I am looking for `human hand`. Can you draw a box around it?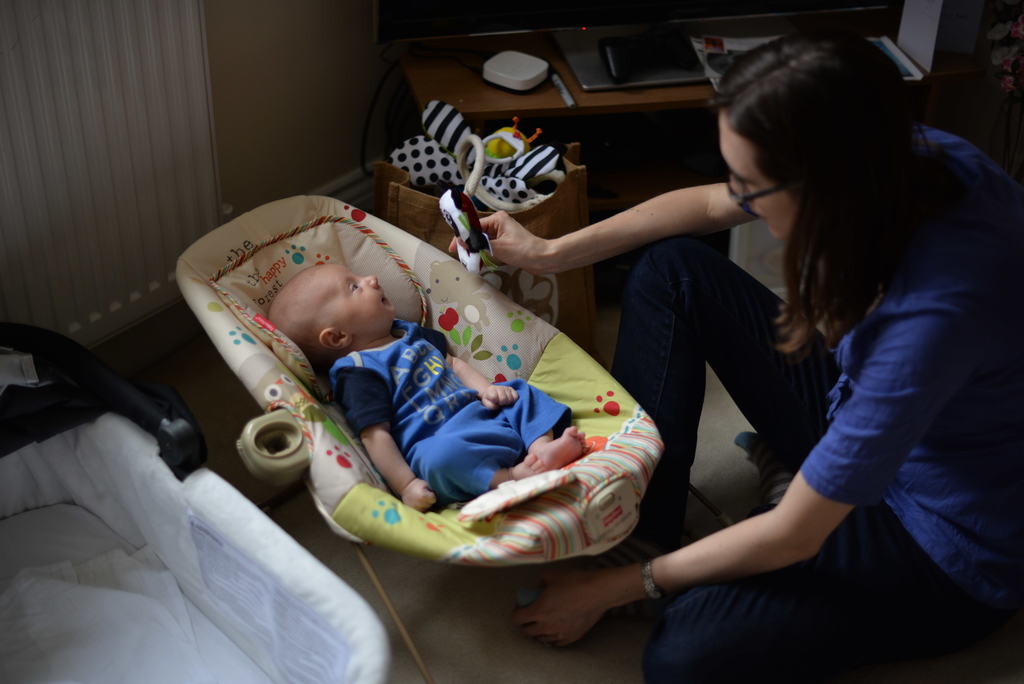
Sure, the bounding box is region(472, 206, 582, 266).
